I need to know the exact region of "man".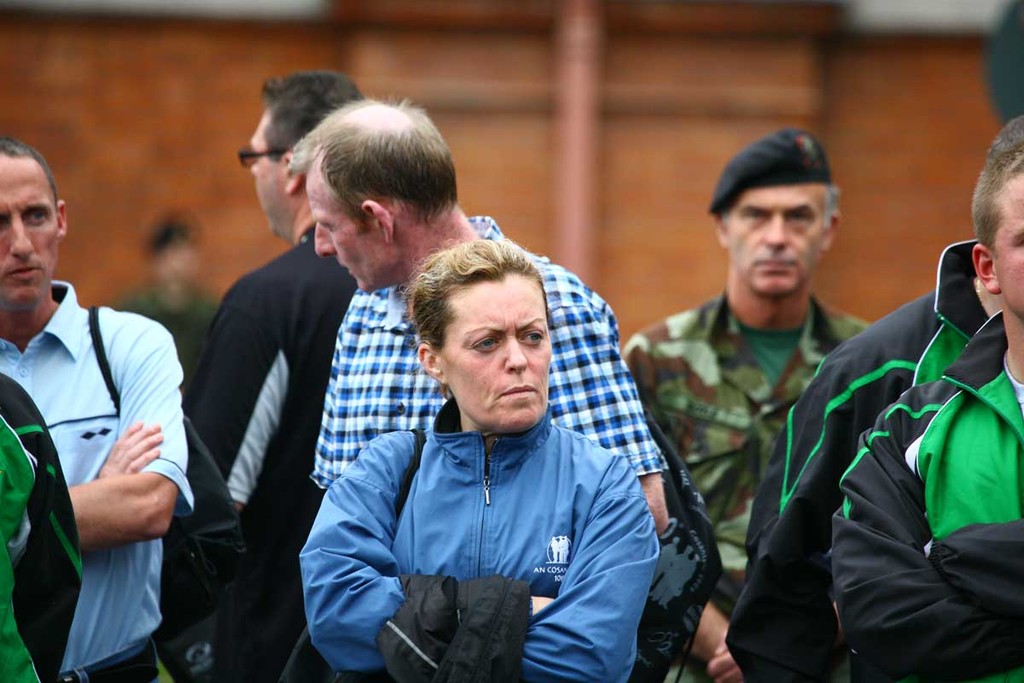
Region: left=615, top=123, right=873, bottom=682.
